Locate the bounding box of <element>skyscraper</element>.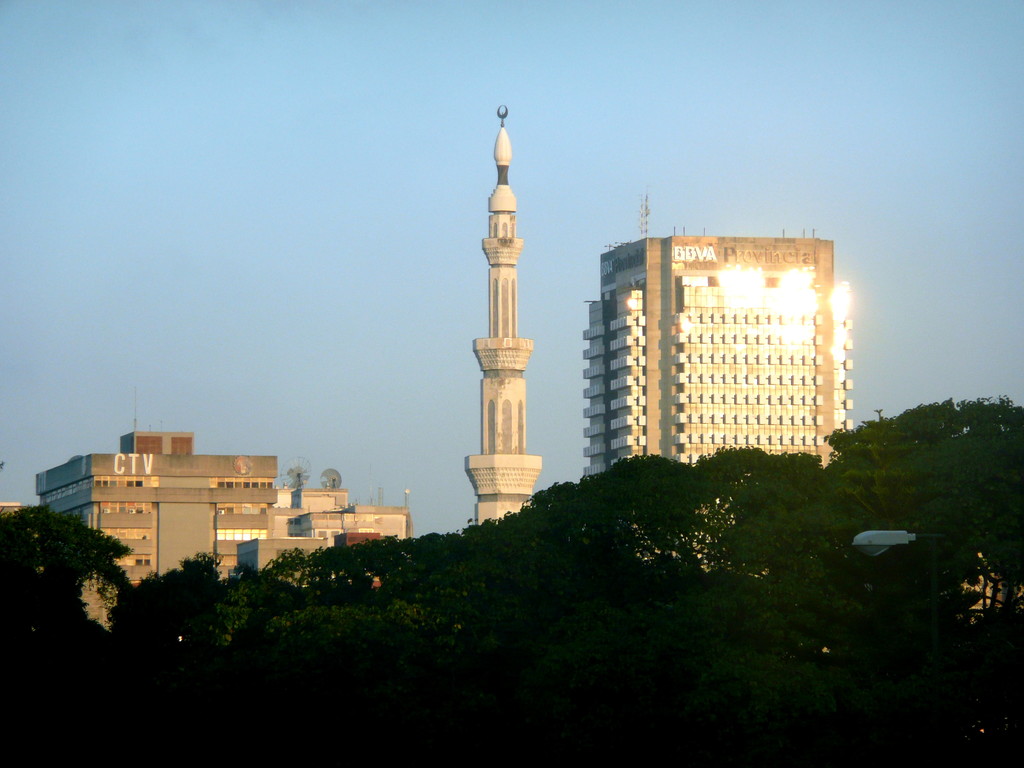
Bounding box: x1=582, y1=227, x2=852, y2=479.
